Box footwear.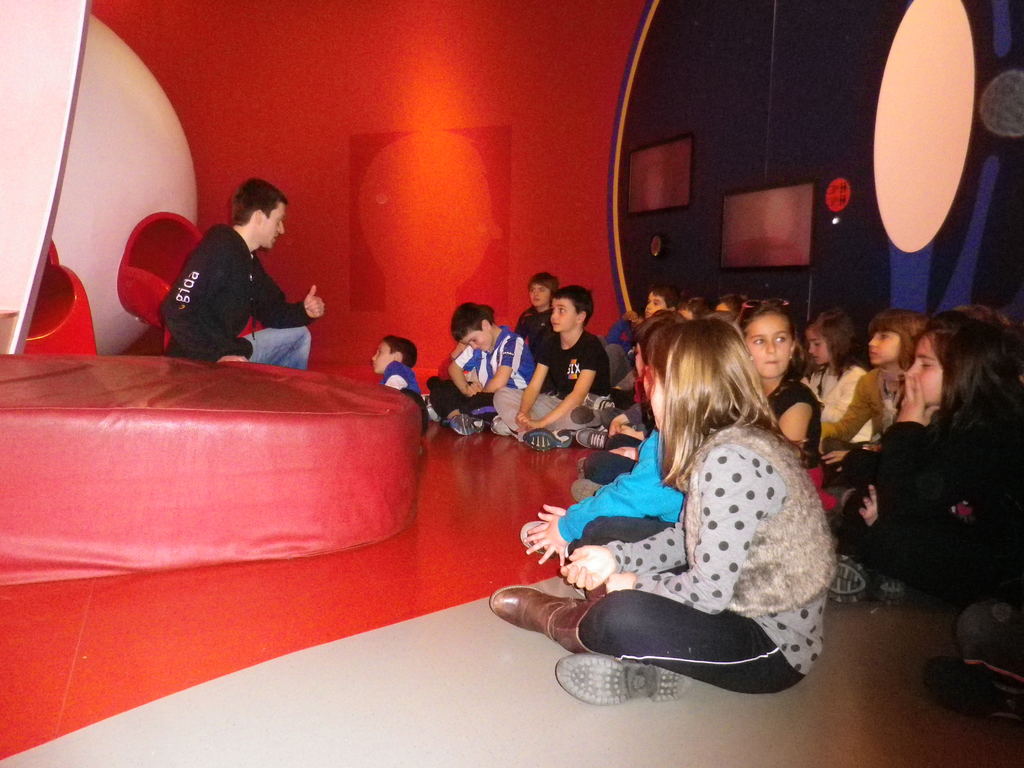
x1=448 y1=415 x2=486 y2=436.
